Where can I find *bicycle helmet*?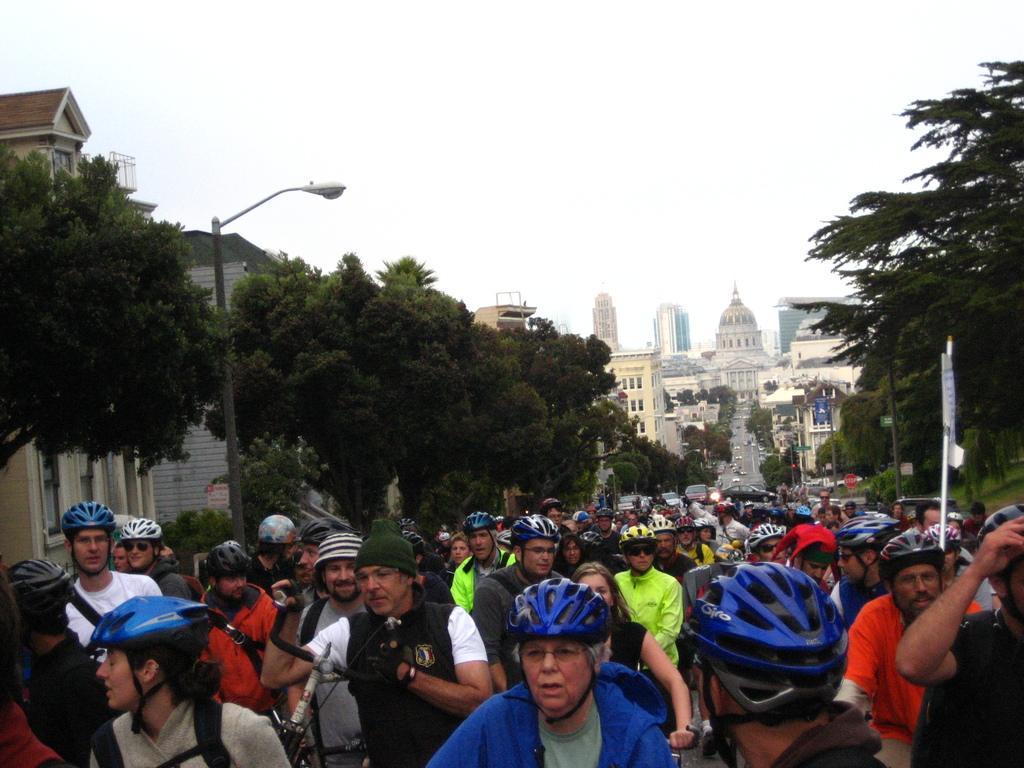
You can find it at [463,511,495,572].
